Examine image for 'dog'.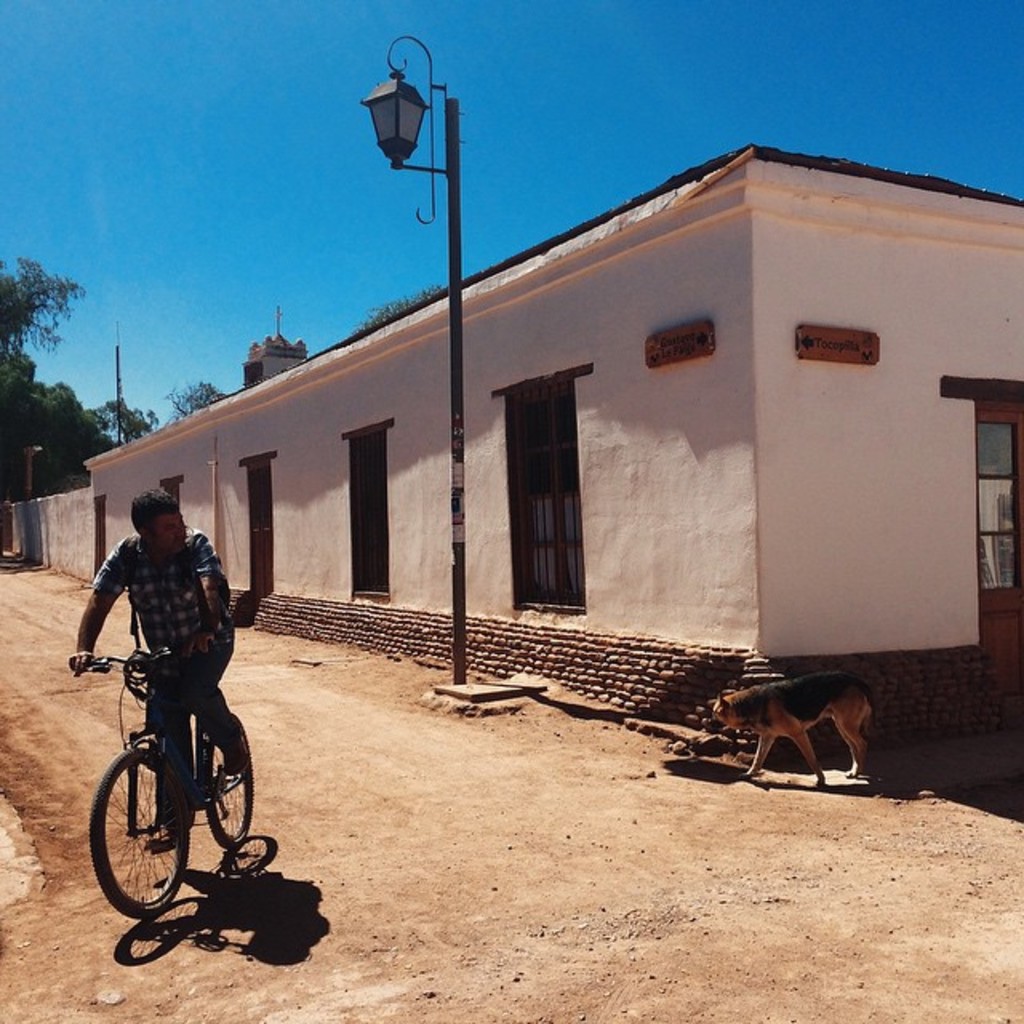
Examination result: (left=694, top=674, right=878, bottom=792).
